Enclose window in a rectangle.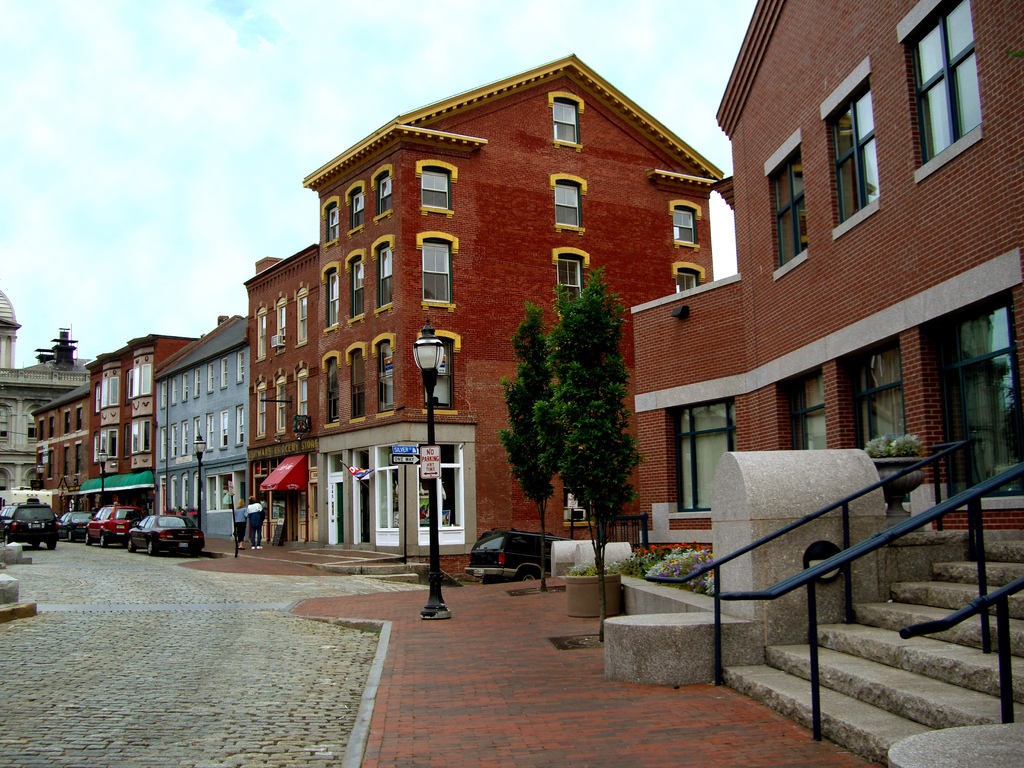
detection(238, 352, 245, 383).
